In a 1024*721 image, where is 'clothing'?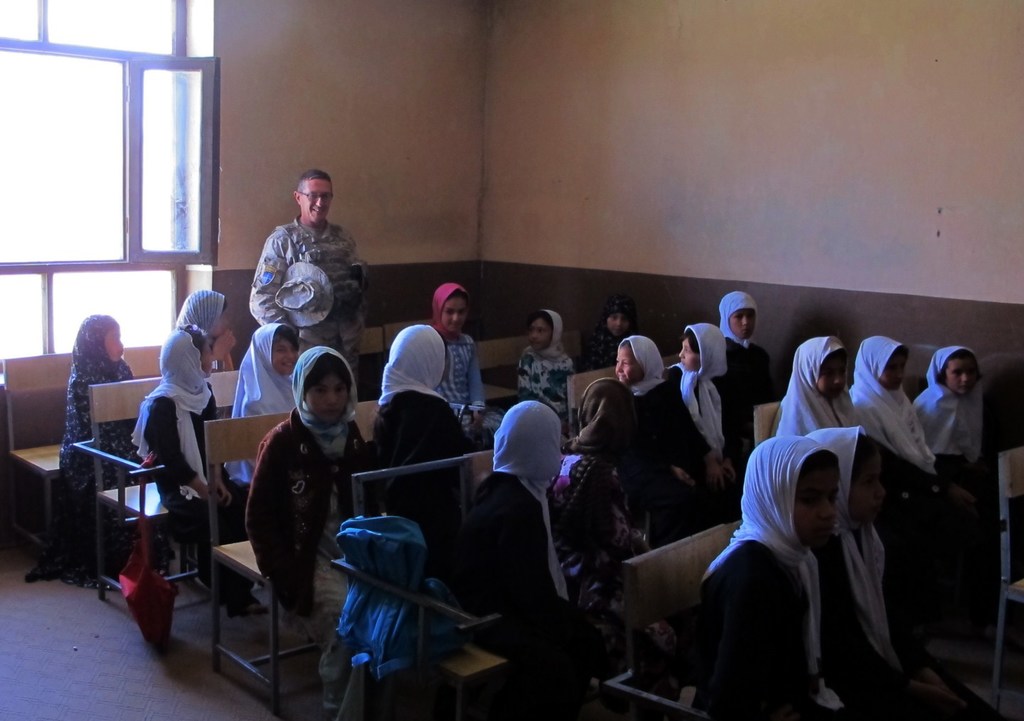
[177, 288, 222, 370].
